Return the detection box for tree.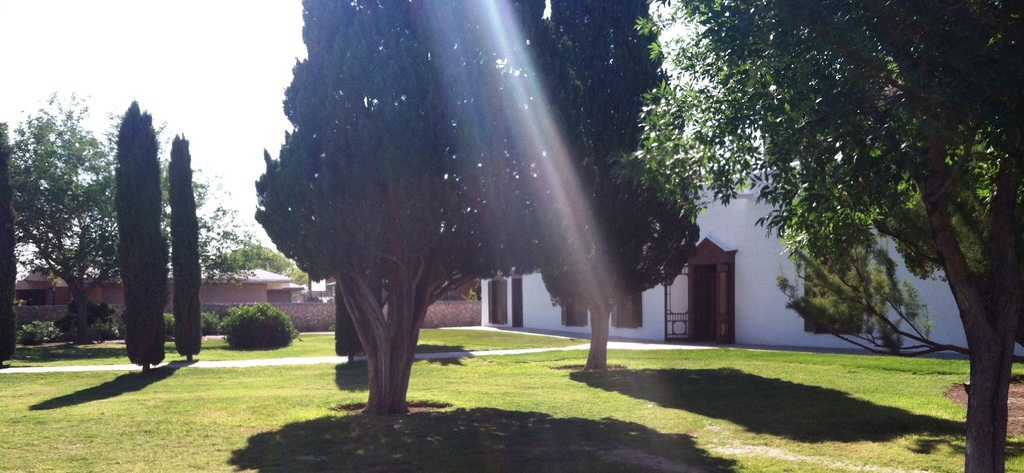
<box>260,1,662,383</box>.
